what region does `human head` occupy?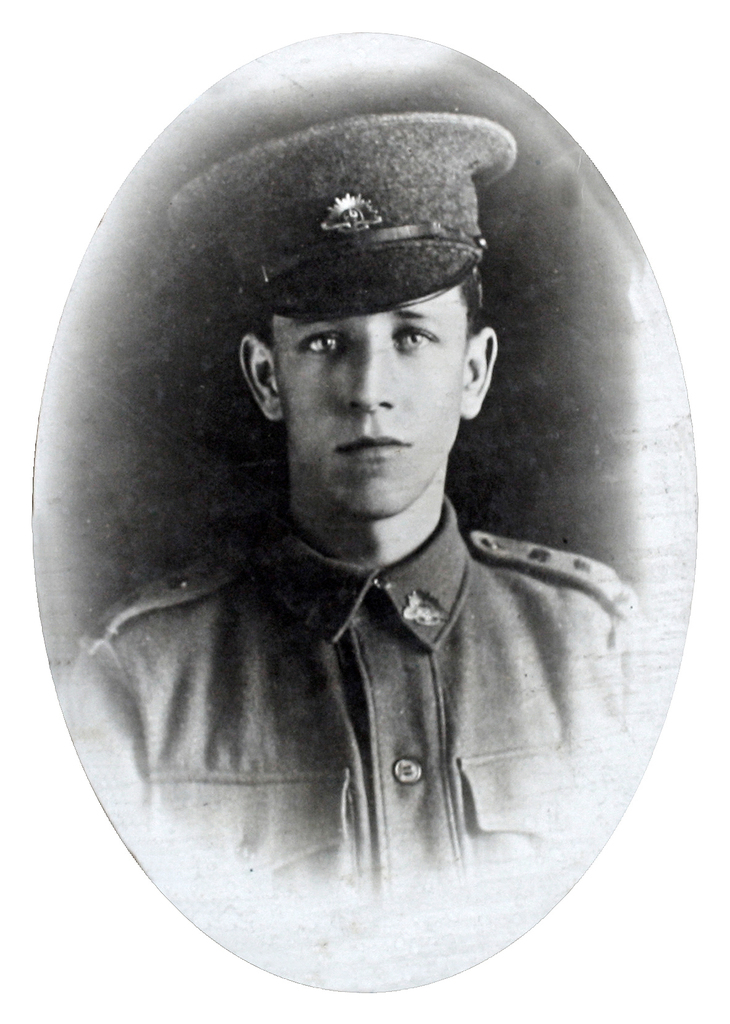
159/105/521/521.
